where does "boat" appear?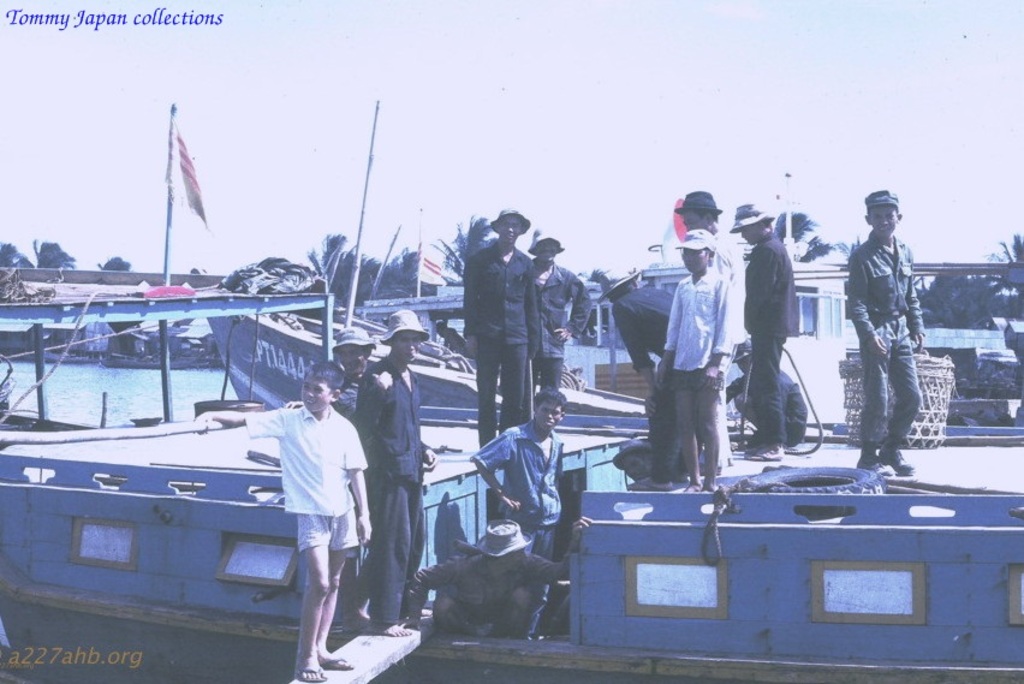
Appears at pyautogui.locateOnScreen(0, 291, 1023, 683).
